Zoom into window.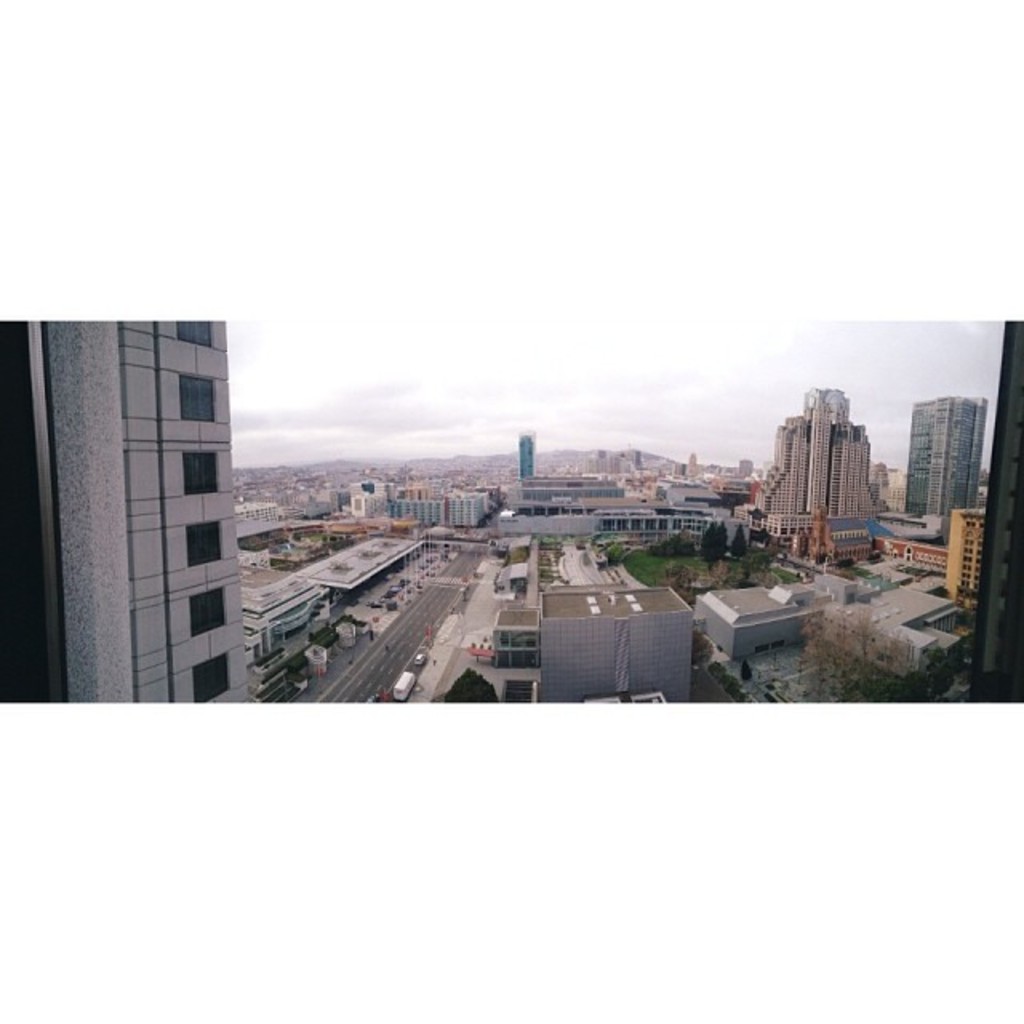
Zoom target: bbox=(190, 589, 224, 634).
